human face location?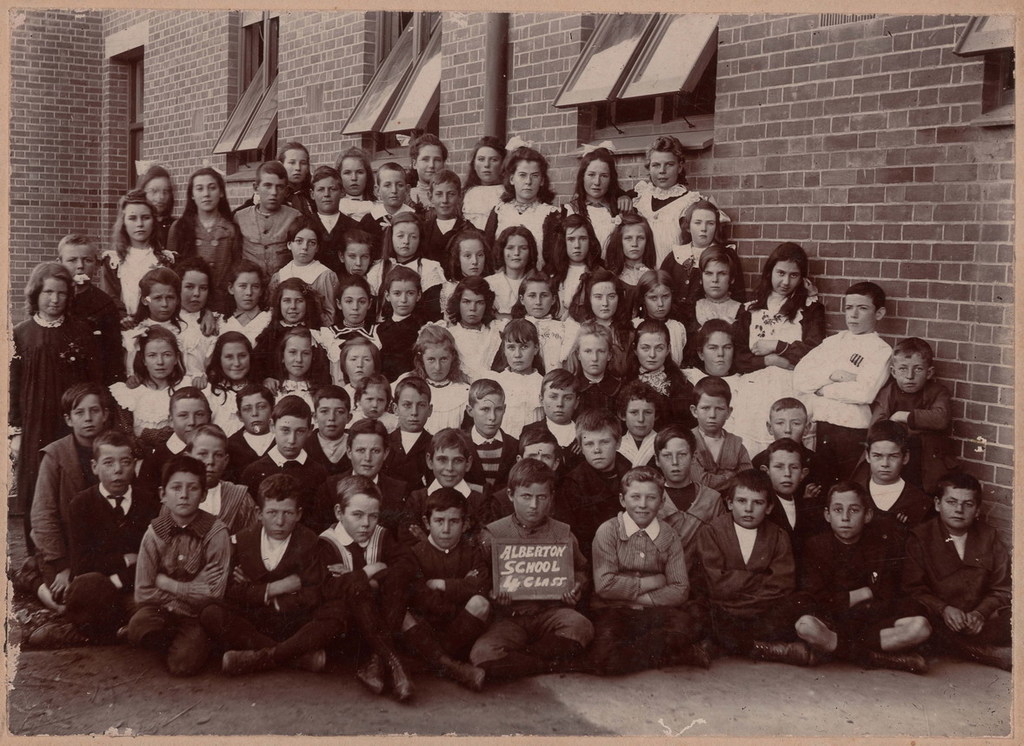
rect(581, 160, 610, 203)
